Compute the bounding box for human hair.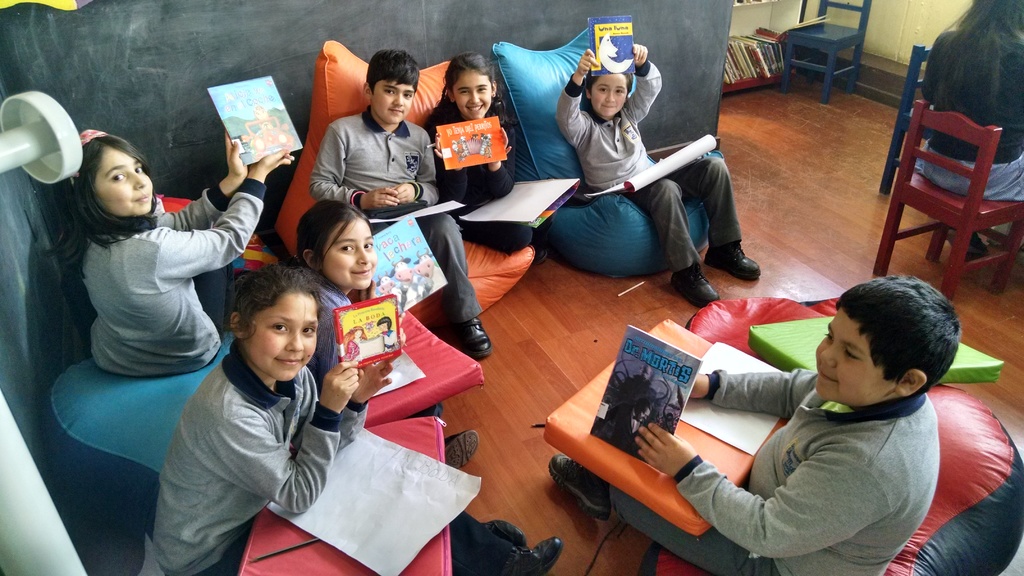
select_region(365, 49, 421, 99).
